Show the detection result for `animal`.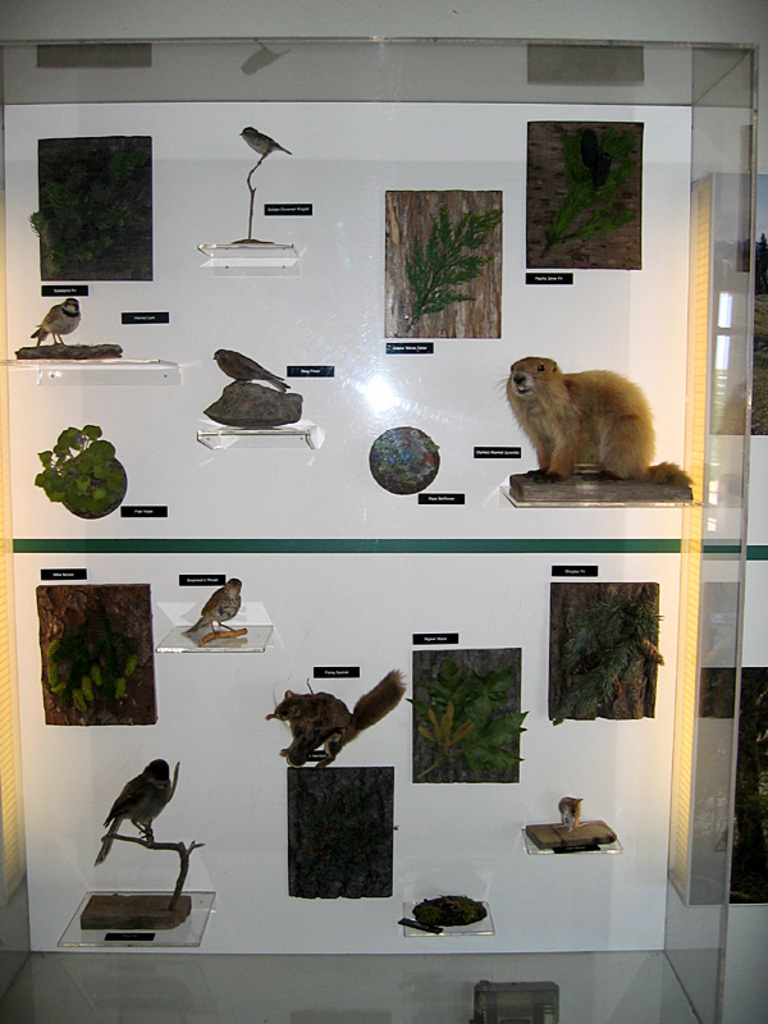
pyautogui.locateOnScreen(27, 292, 87, 358).
